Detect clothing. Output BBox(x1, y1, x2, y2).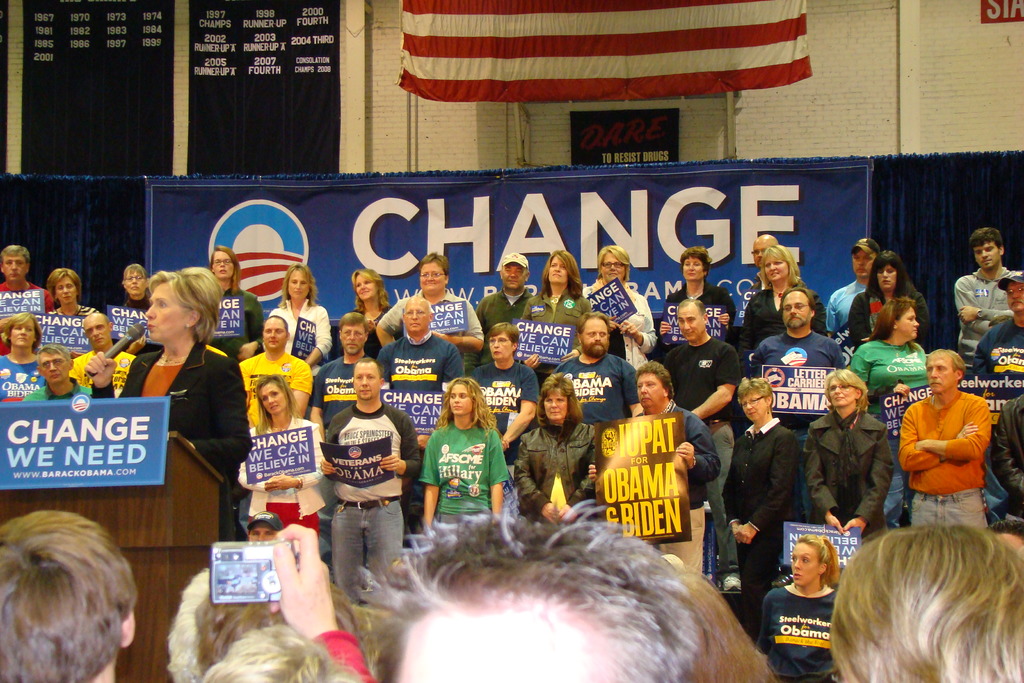
BBox(901, 381, 999, 524).
